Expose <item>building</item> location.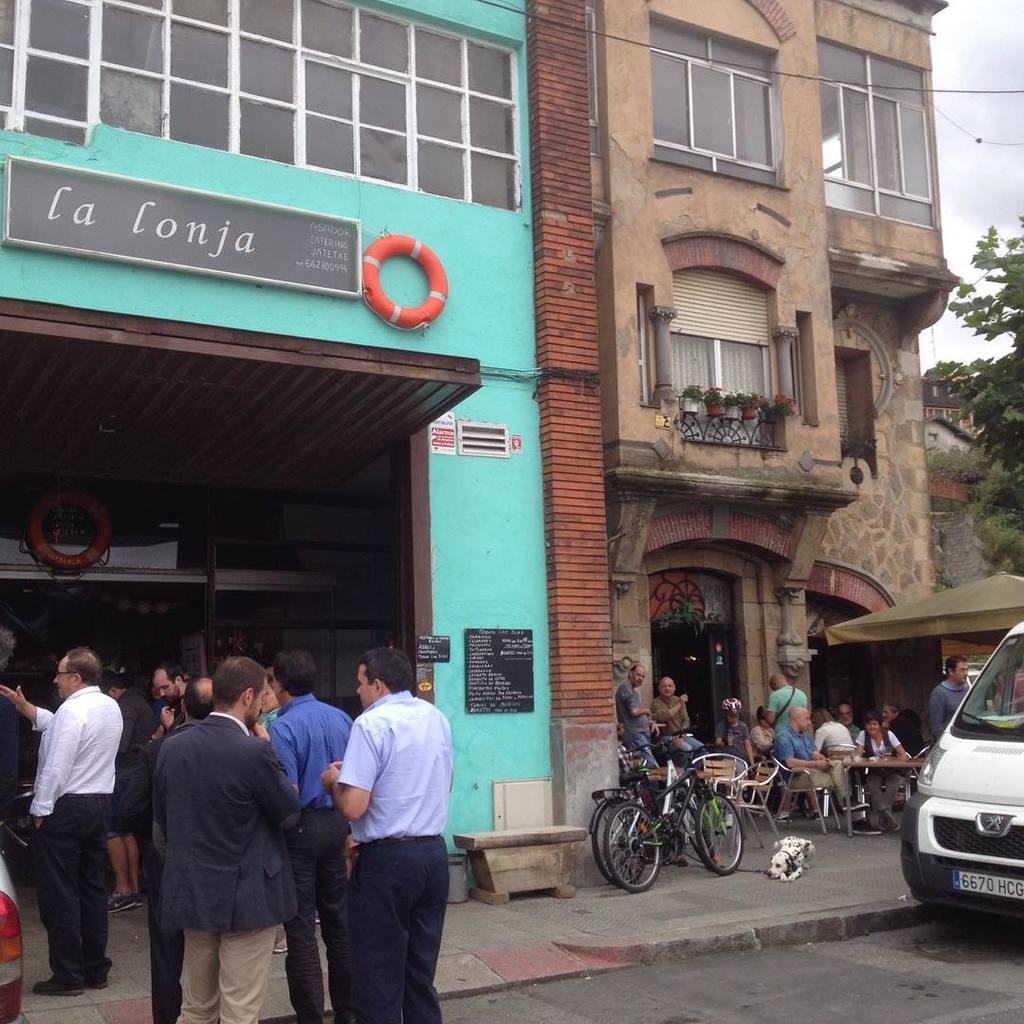
Exposed at l=917, t=368, r=998, b=511.
